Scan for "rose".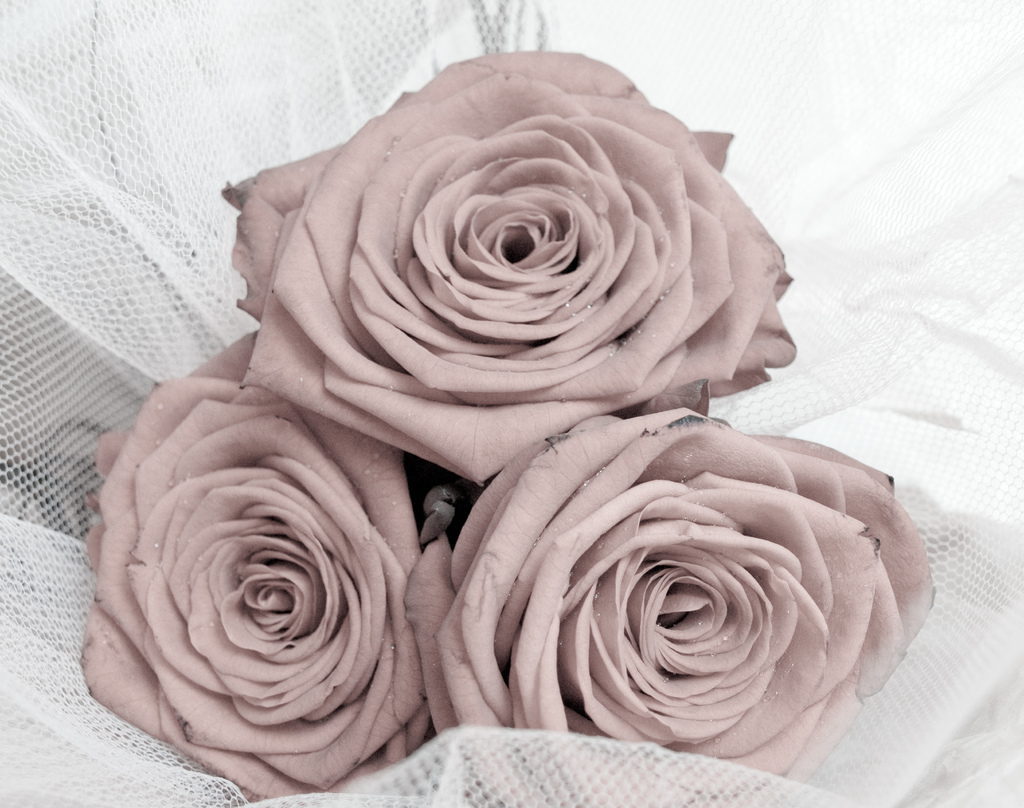
Scan result: Rect(78, 325, 432, 807).
